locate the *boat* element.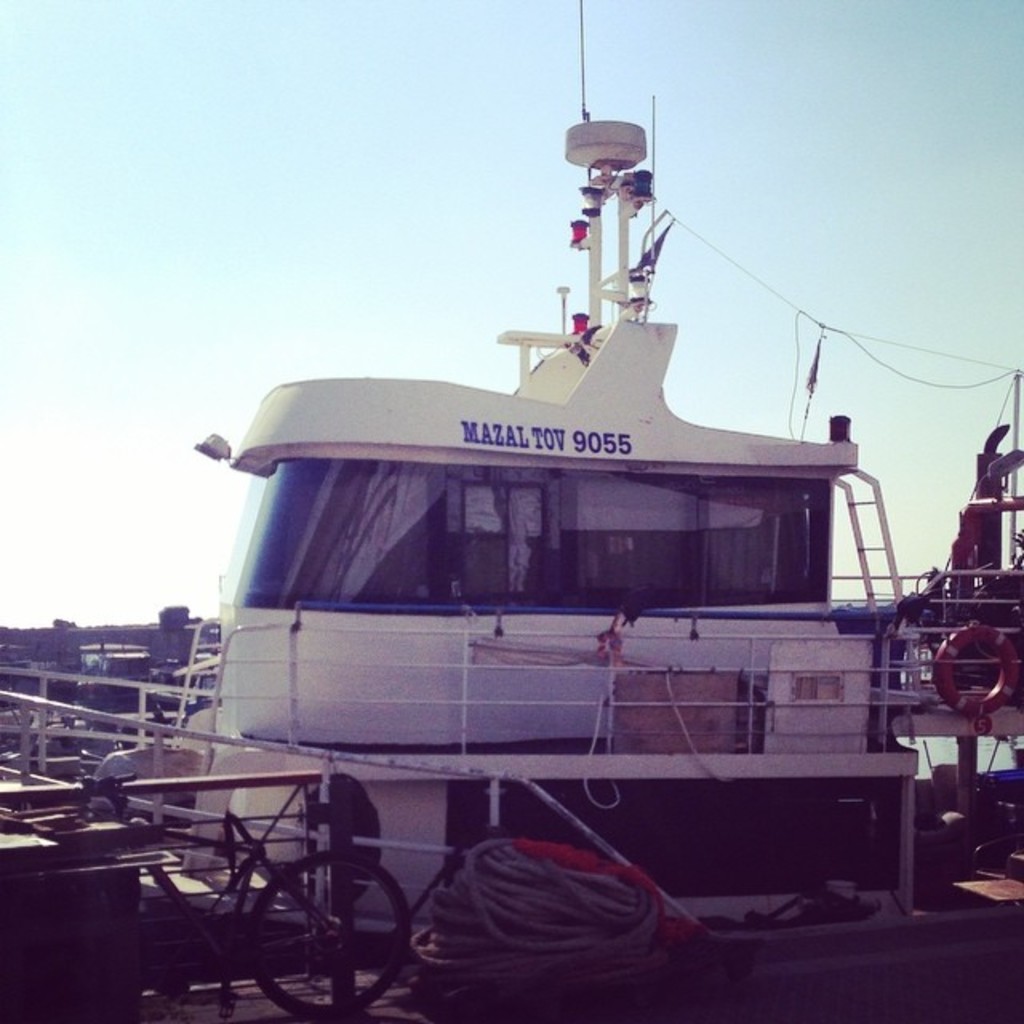
Element bbox: 0/0/1022/1022.
